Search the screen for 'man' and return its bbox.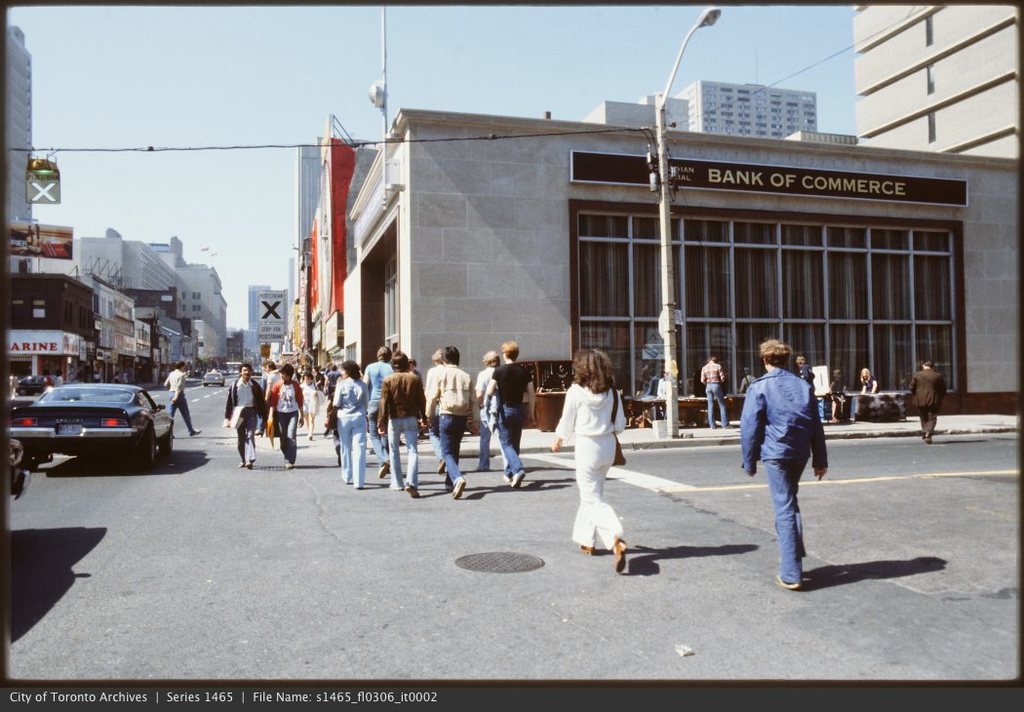
Found: detection(907, 360, 945, 445).
